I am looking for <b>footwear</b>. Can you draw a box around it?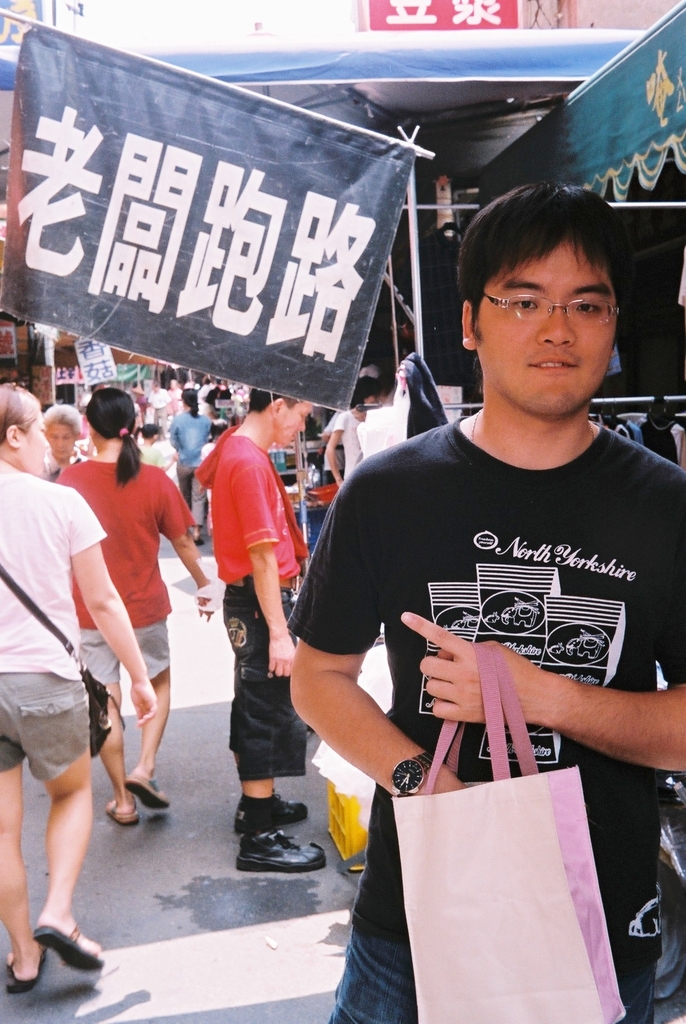
Sure, the bounding box is [x1=33, y1=921, x2=113, y2=966].
